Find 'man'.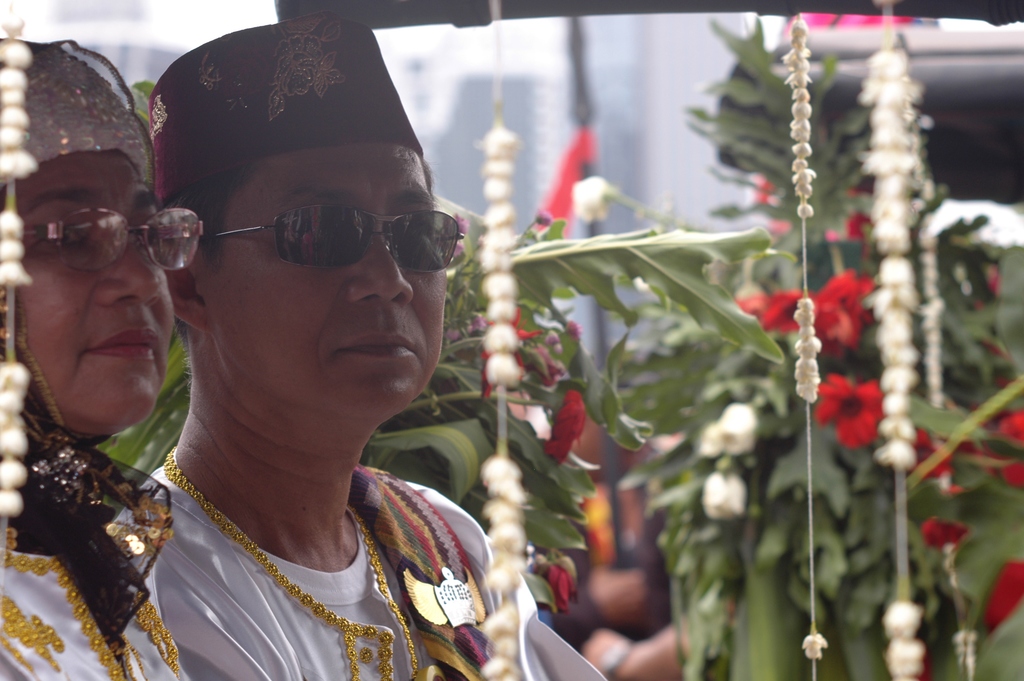
<region>108, 6, 612, 680</region>.
